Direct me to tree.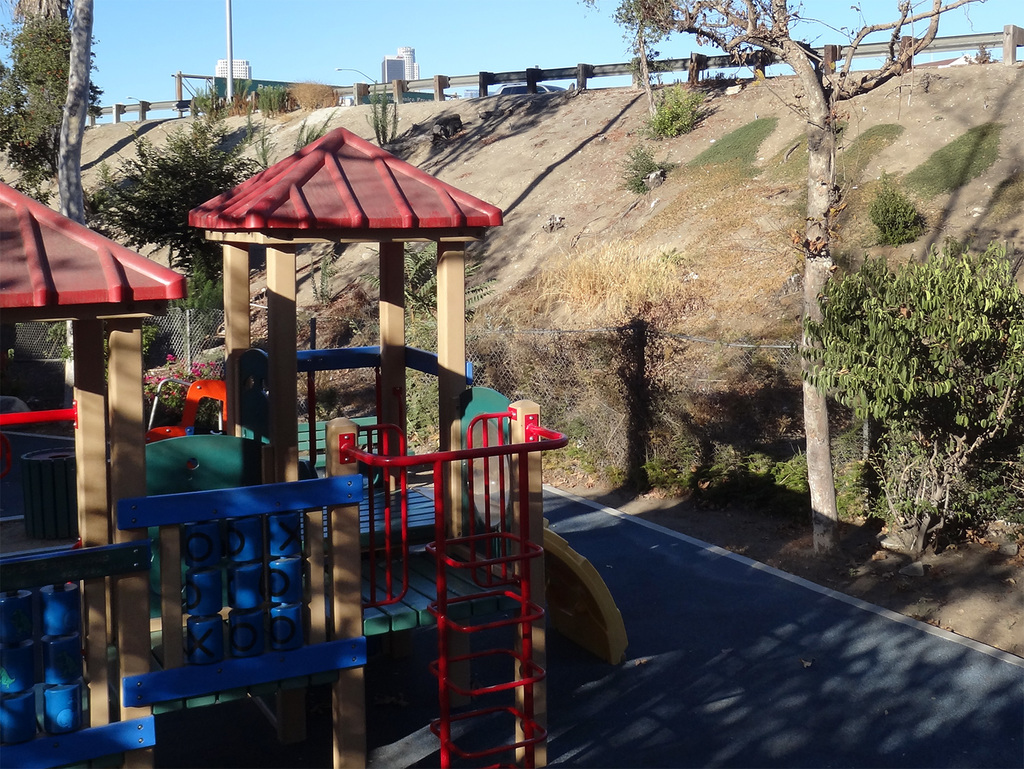
Direction: left=0, top=0, right=102, bottom=212.
